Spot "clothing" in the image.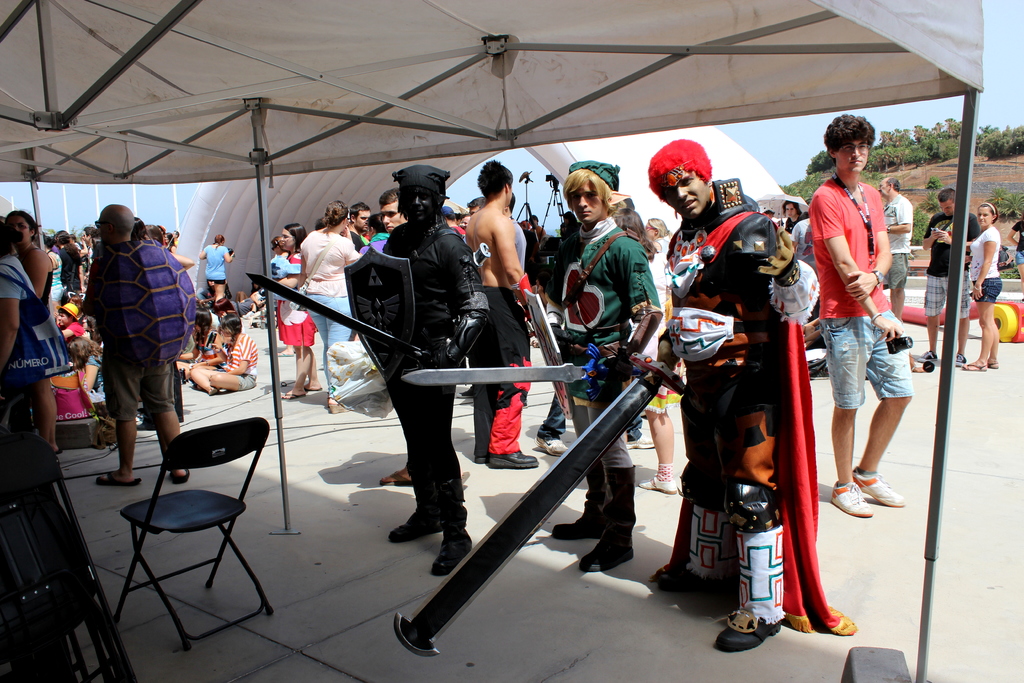
"clothing" found at x1=547 y1=215 x2=651 y2=466.
